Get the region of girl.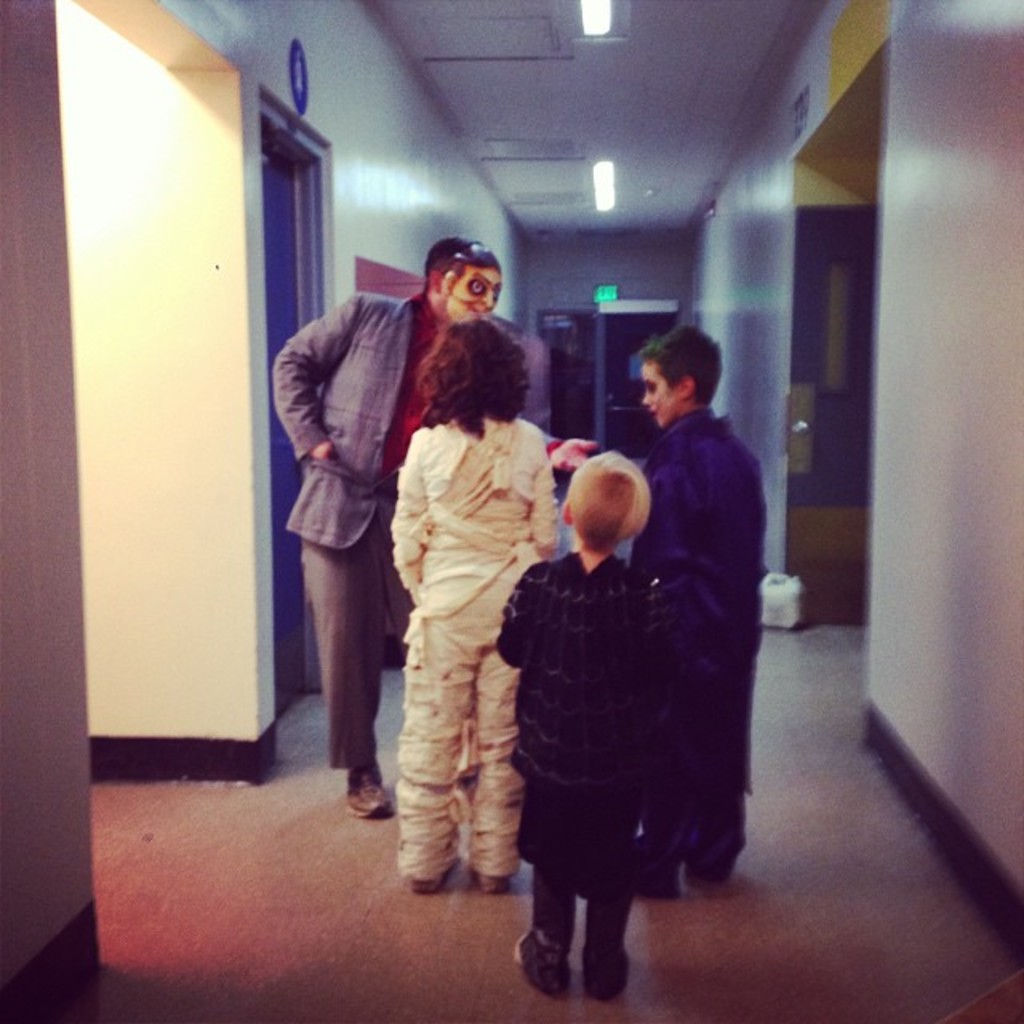
389:320:557:894.
